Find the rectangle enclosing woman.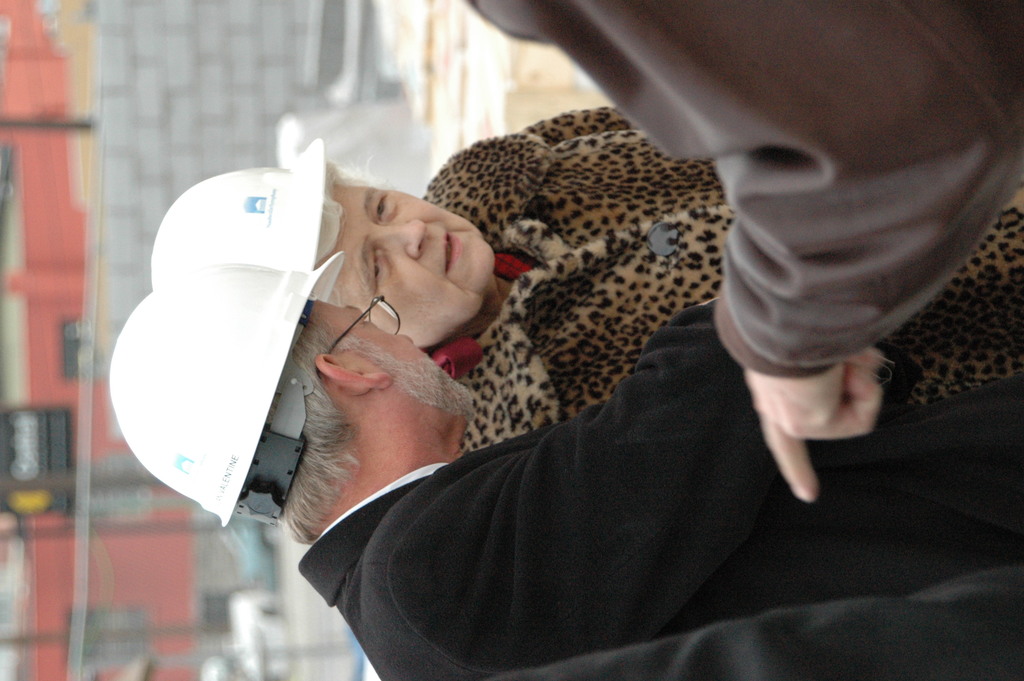
{"x1": 150, "y1": 97, "x2": 1021, "y2": 425}.
